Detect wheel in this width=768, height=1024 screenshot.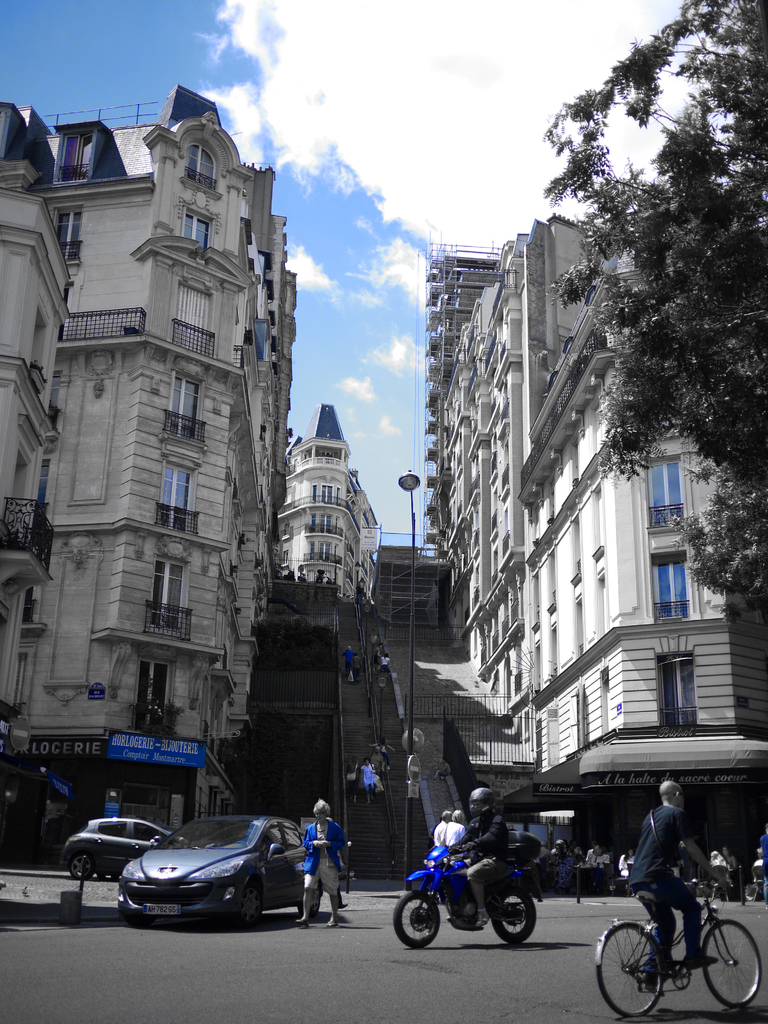
Detection: bbox(488, 895, 537, 937).
